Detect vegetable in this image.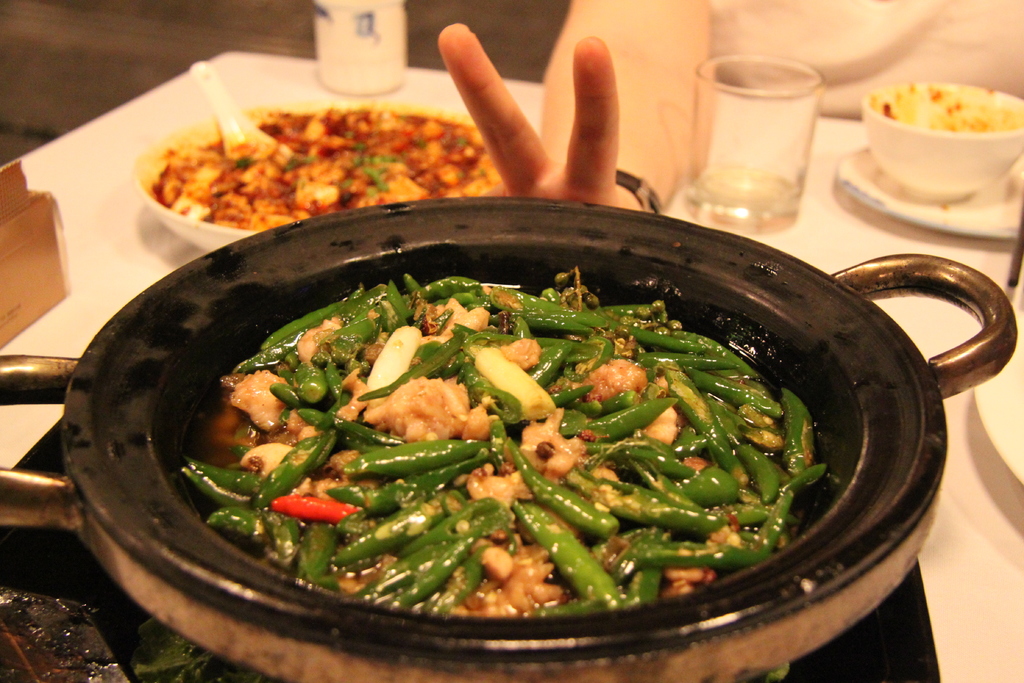
Detection: [268,381,308,406].
